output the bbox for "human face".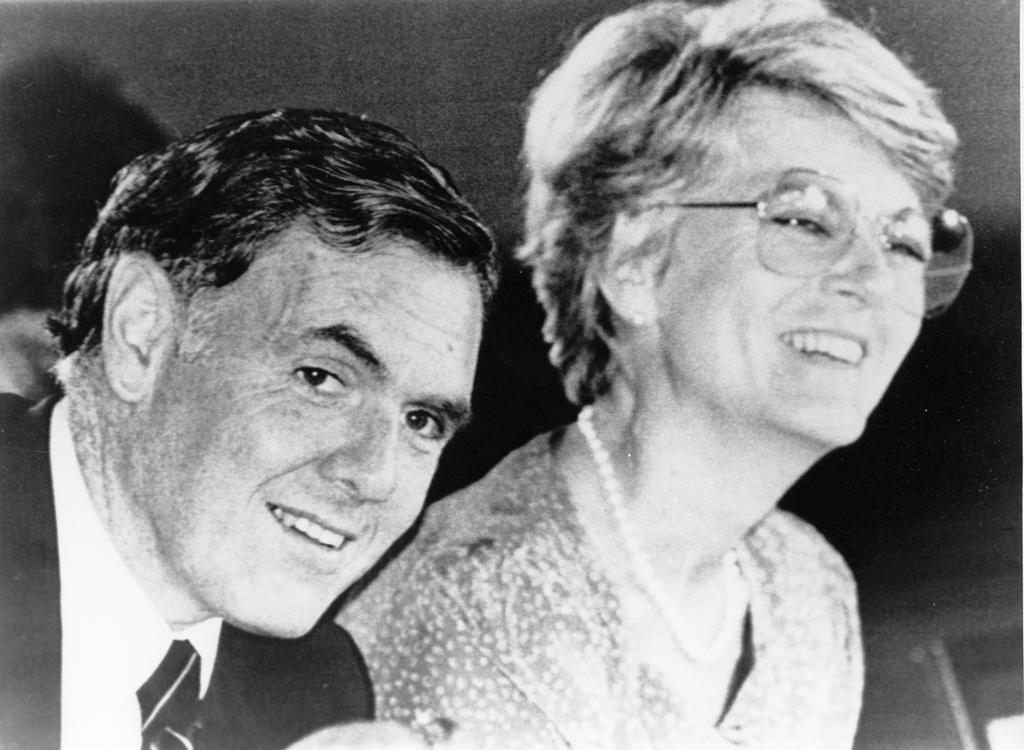
<bbox>652, 77, 926, 449</bbox>.
